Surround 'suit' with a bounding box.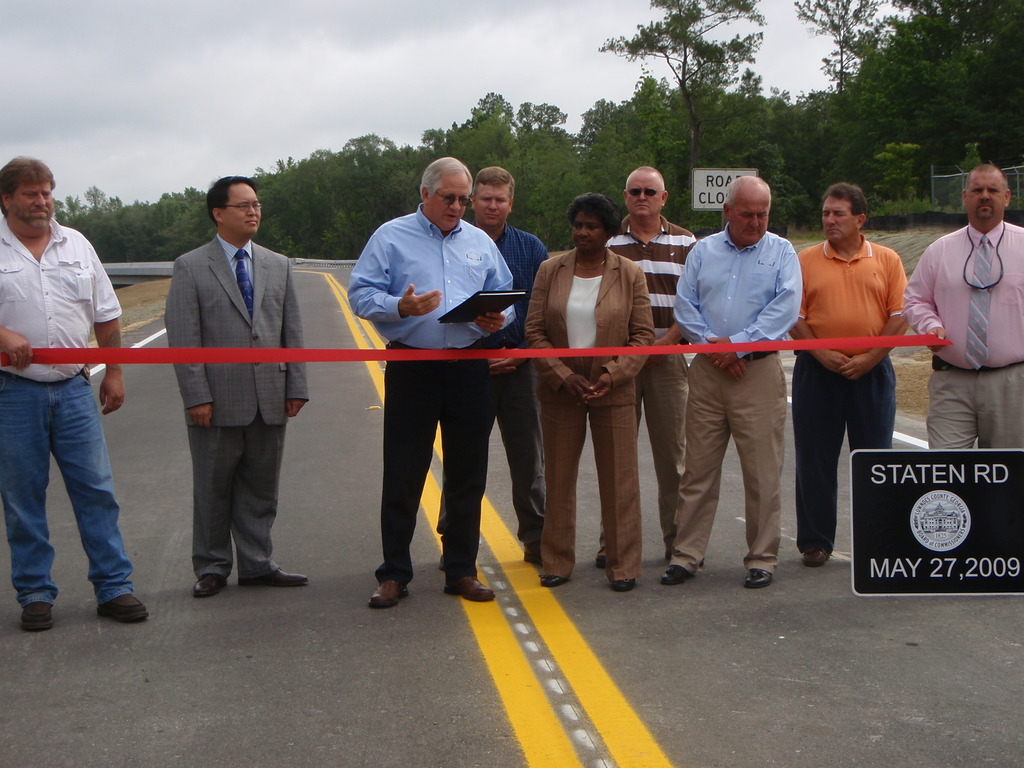
{"left": 157, "top": 188, "right": 310, "bottom": 591}.
